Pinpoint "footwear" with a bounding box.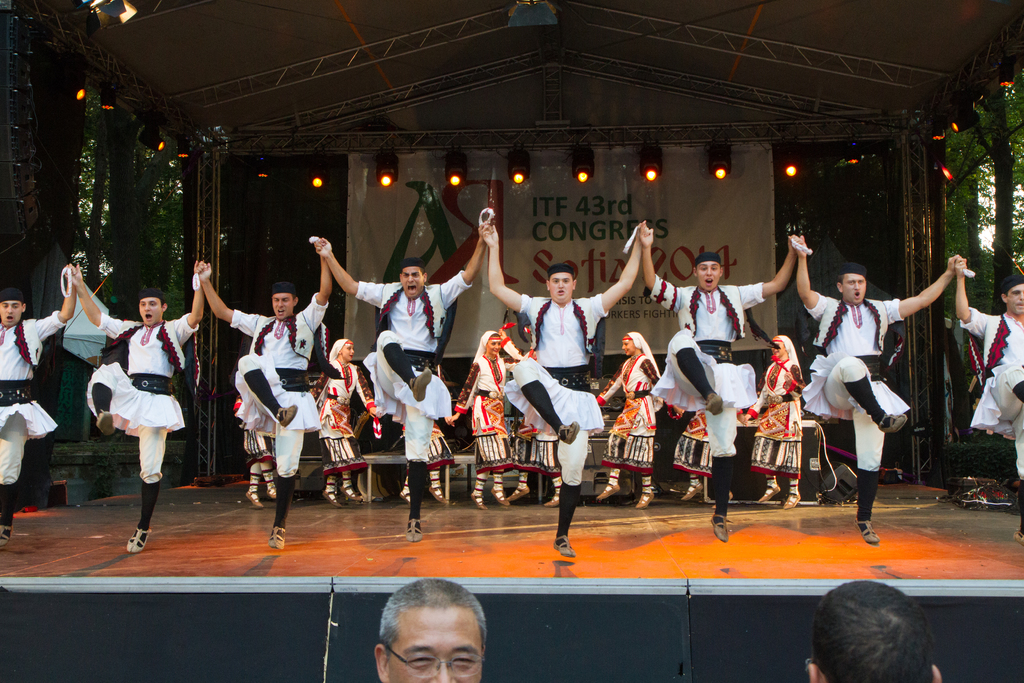
781 494 804 511.
